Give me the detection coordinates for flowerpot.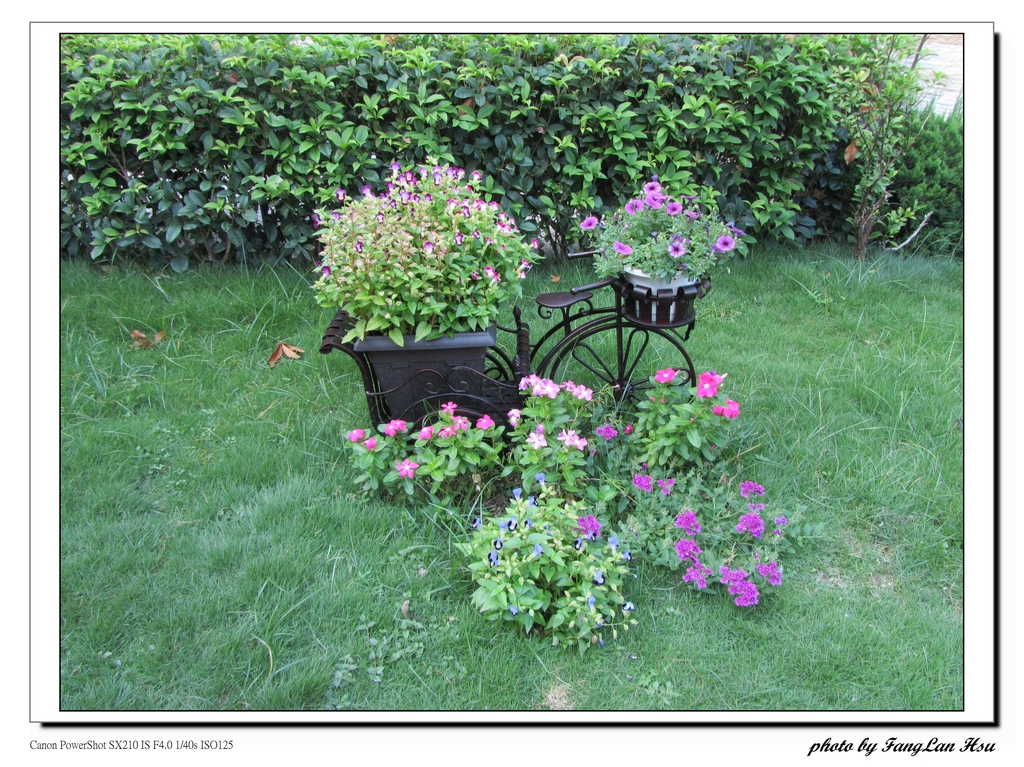
Rect(339, 314, 528, 439).
